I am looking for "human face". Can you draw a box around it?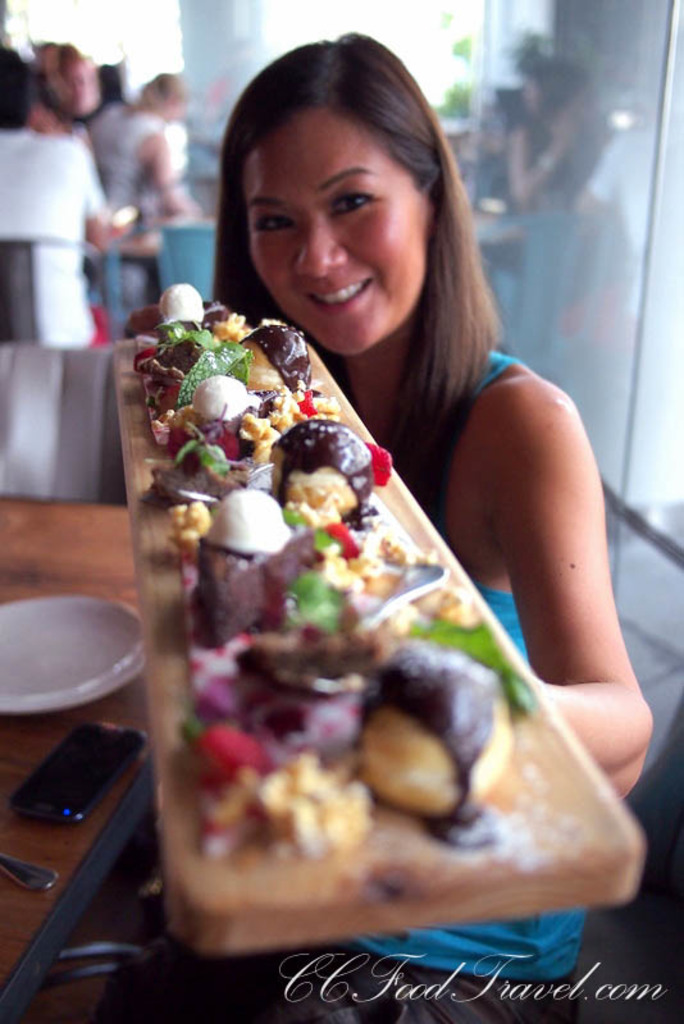
Sure, the bounding box is (241,114,430,353).
